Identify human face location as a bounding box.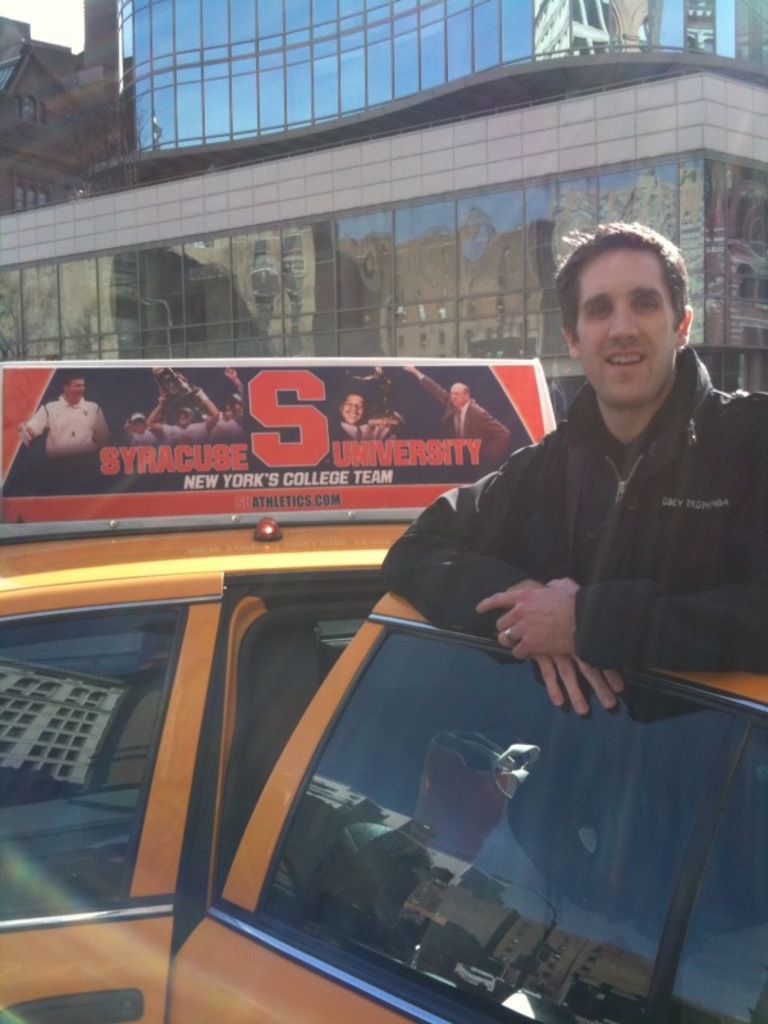
bbox=[451, 392, 465, 406].
